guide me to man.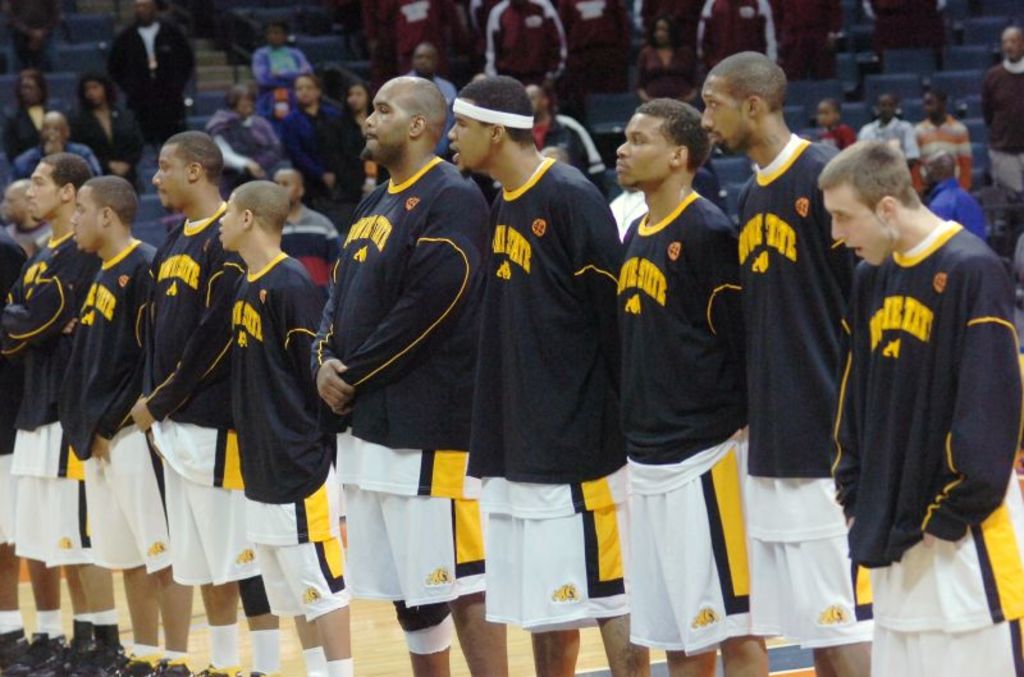
Guidance: left=518, top=79, right=616, bottom=209.
